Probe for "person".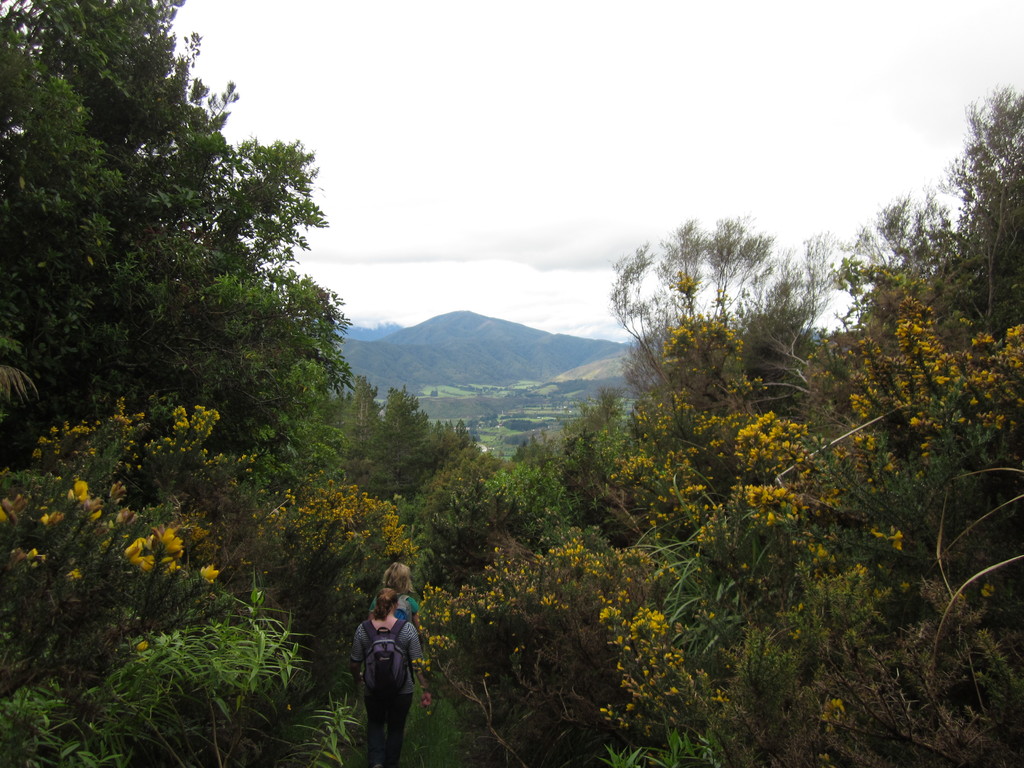
Probe result: [368, 560, 422, 688].
